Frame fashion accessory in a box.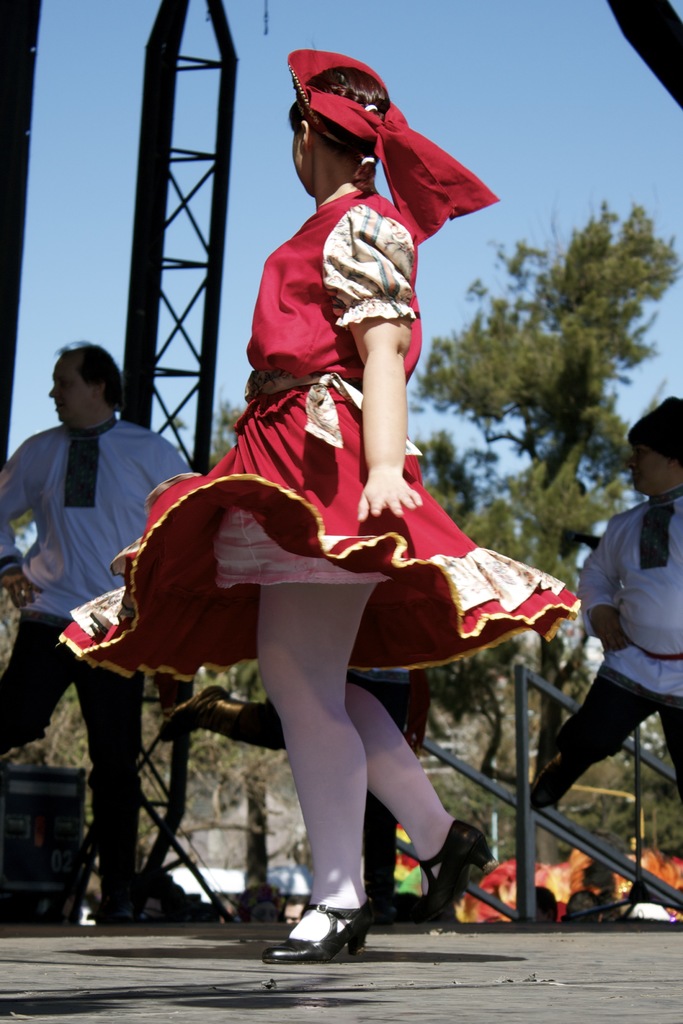
{"left": 264, "top": 893, "right": 371, "bottom": 962}.
